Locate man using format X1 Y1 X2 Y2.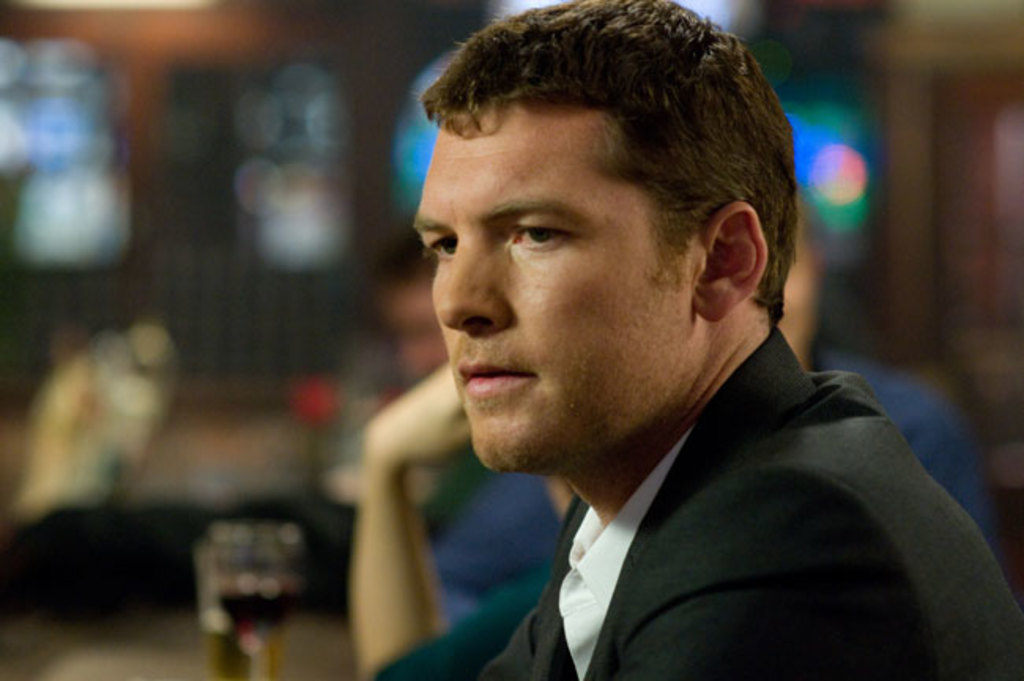
280 19 986 680.
